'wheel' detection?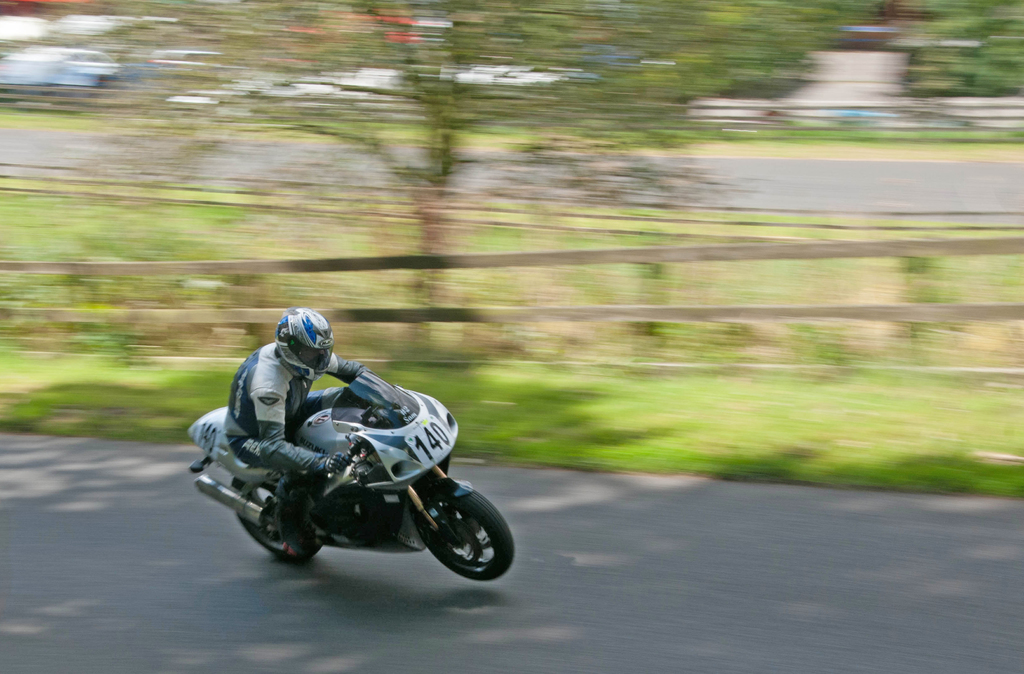
{"left": 228, "top": 481, "right": 322, "bottom": 560}
